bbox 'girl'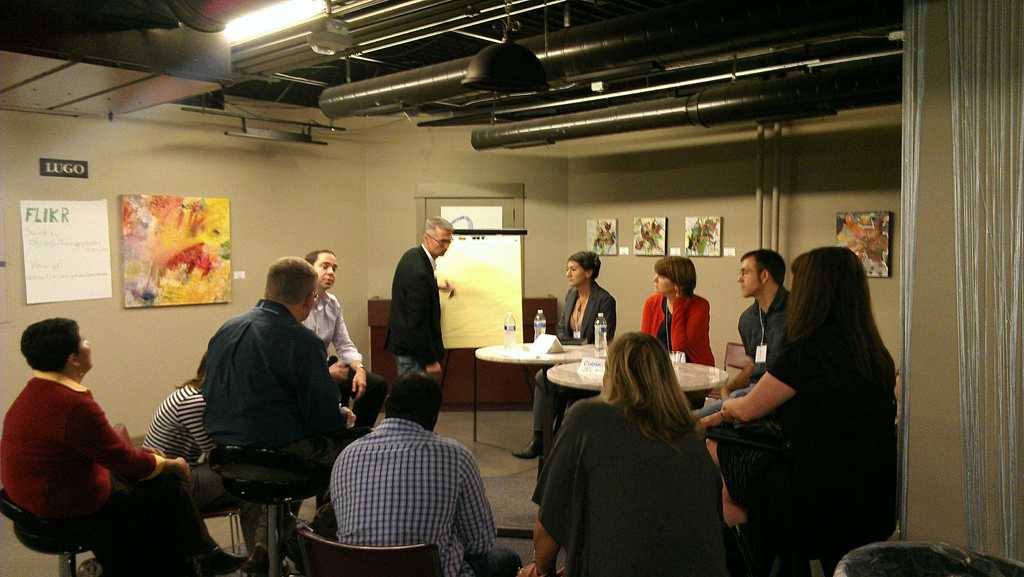
box=[700, 247, 900, 576]
